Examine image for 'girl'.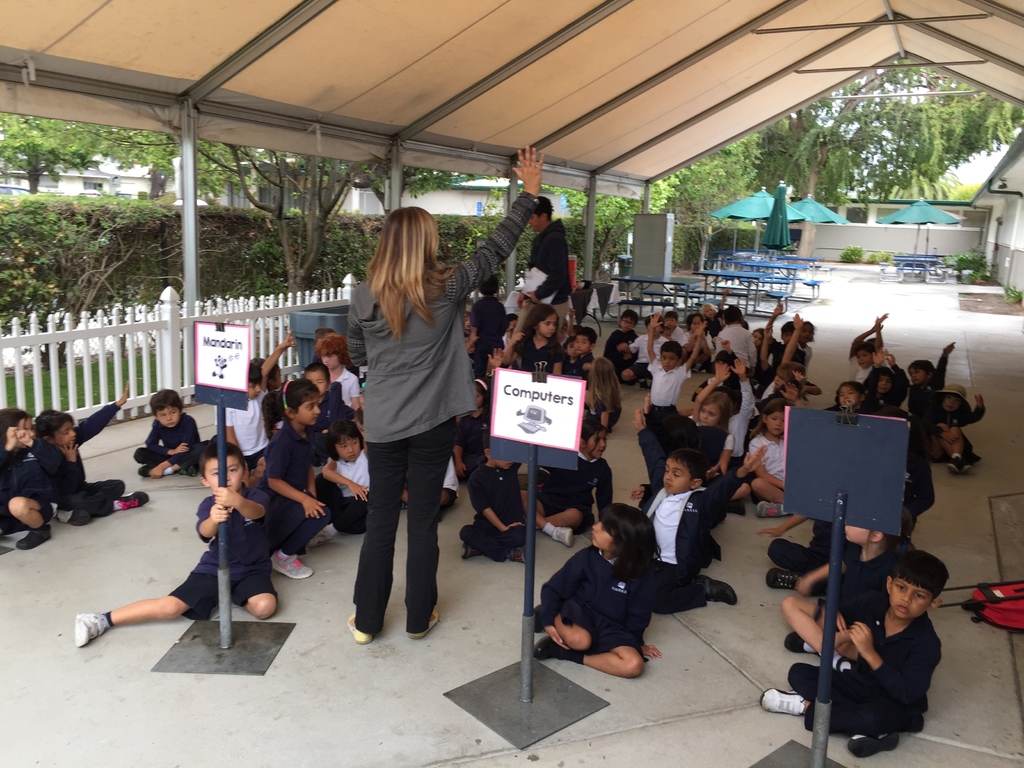
Examination result: select_region(753, 325, 766, 354).
